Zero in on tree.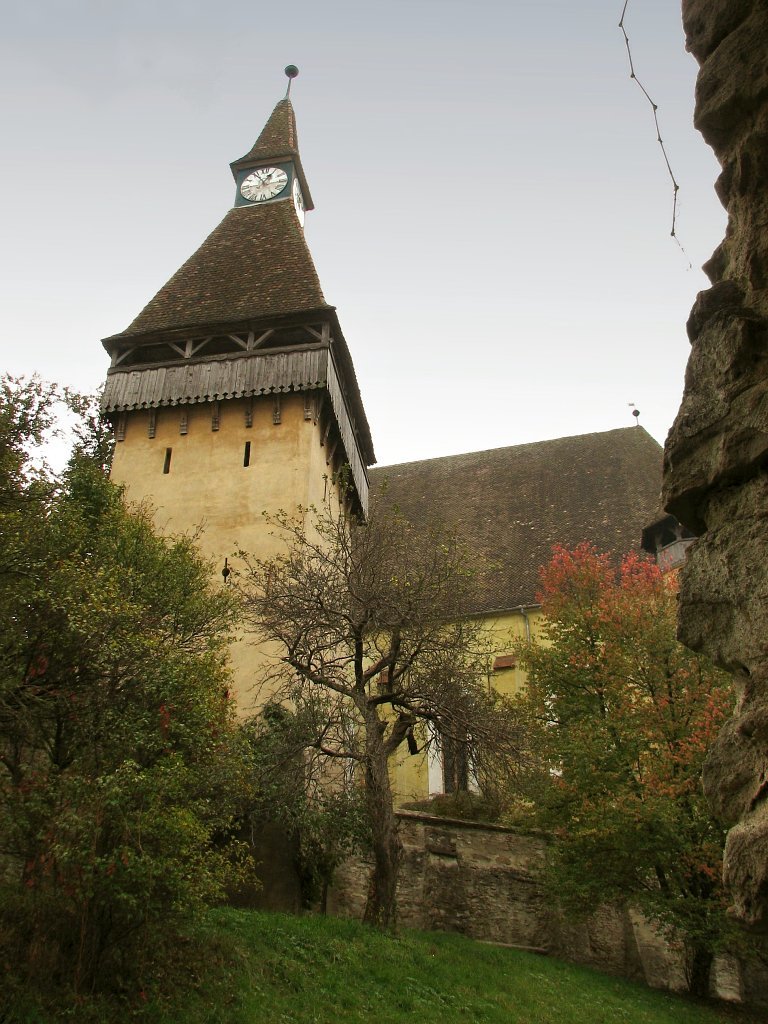
Zeroed in: x1=189 y1=446 x2=538 y2=934.
